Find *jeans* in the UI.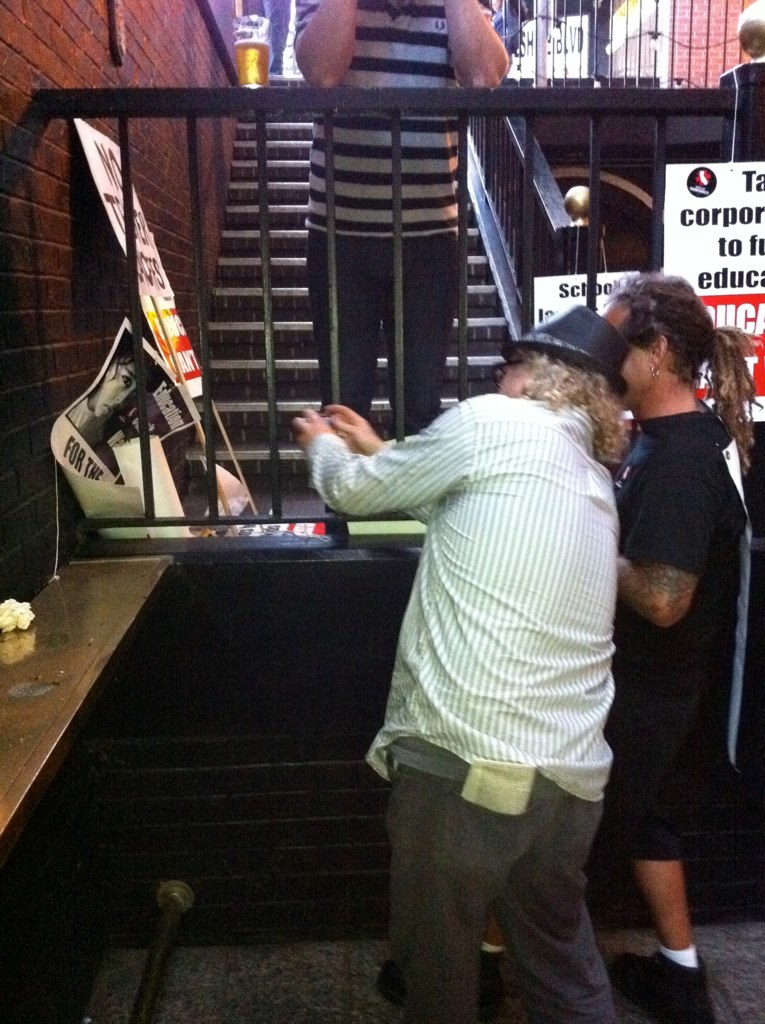
UI element at {"left": 605, "top": 696, "right": 702, "bottom": 860}.
